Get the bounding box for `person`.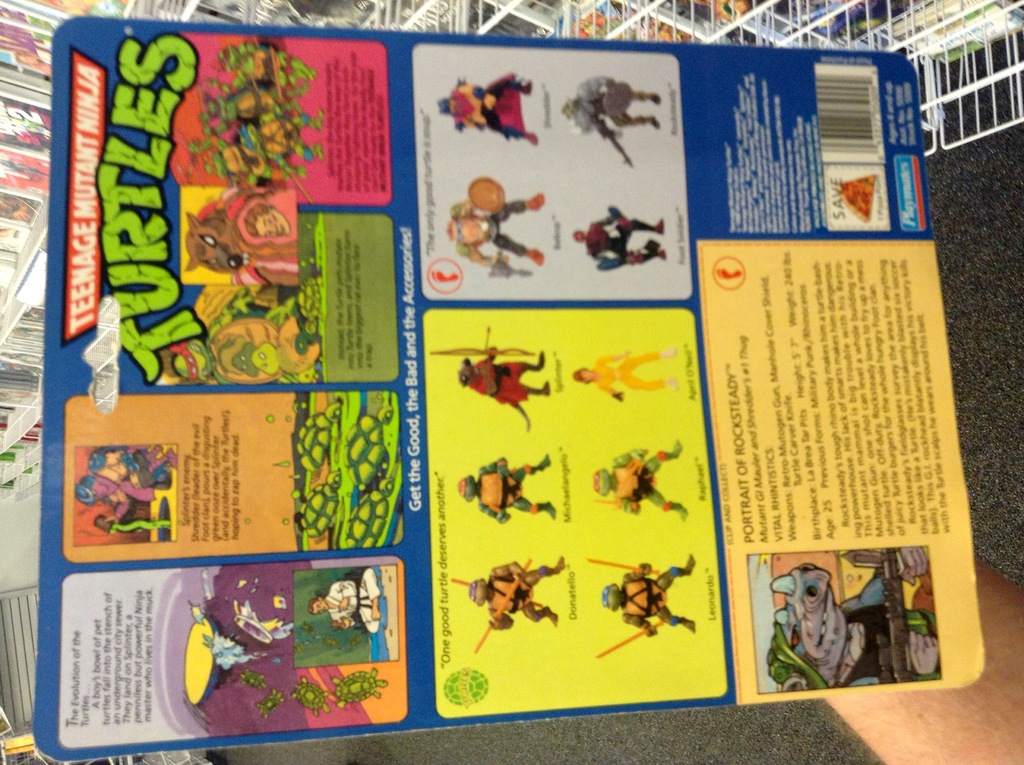
locate(560, 73, 666, 132).
